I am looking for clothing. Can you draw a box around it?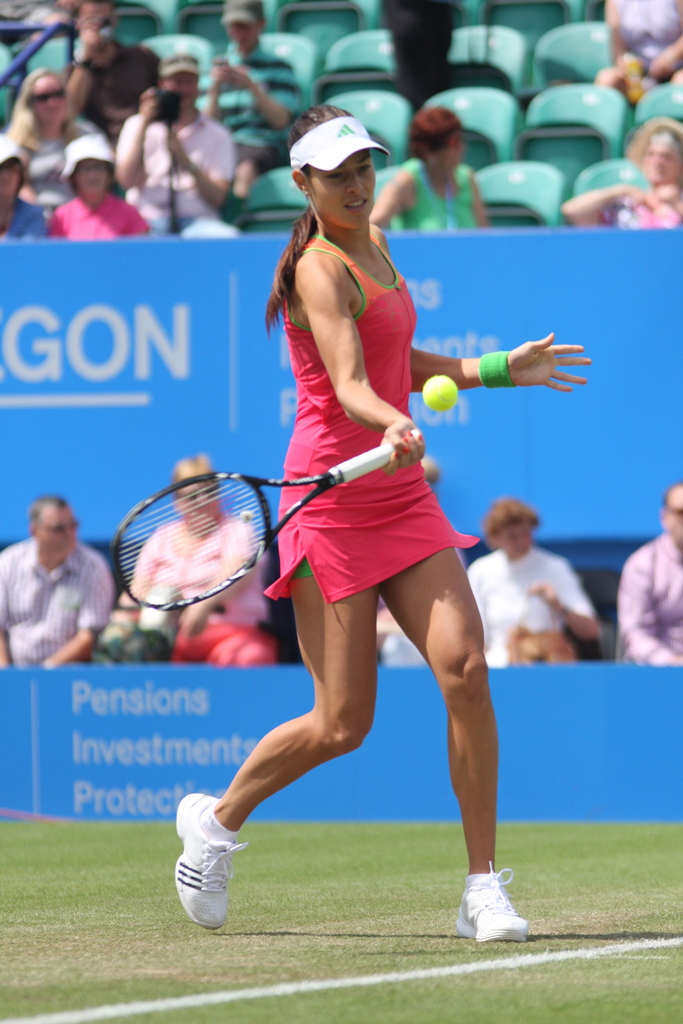
Sure, the bounding box is 253:197:484:639.
